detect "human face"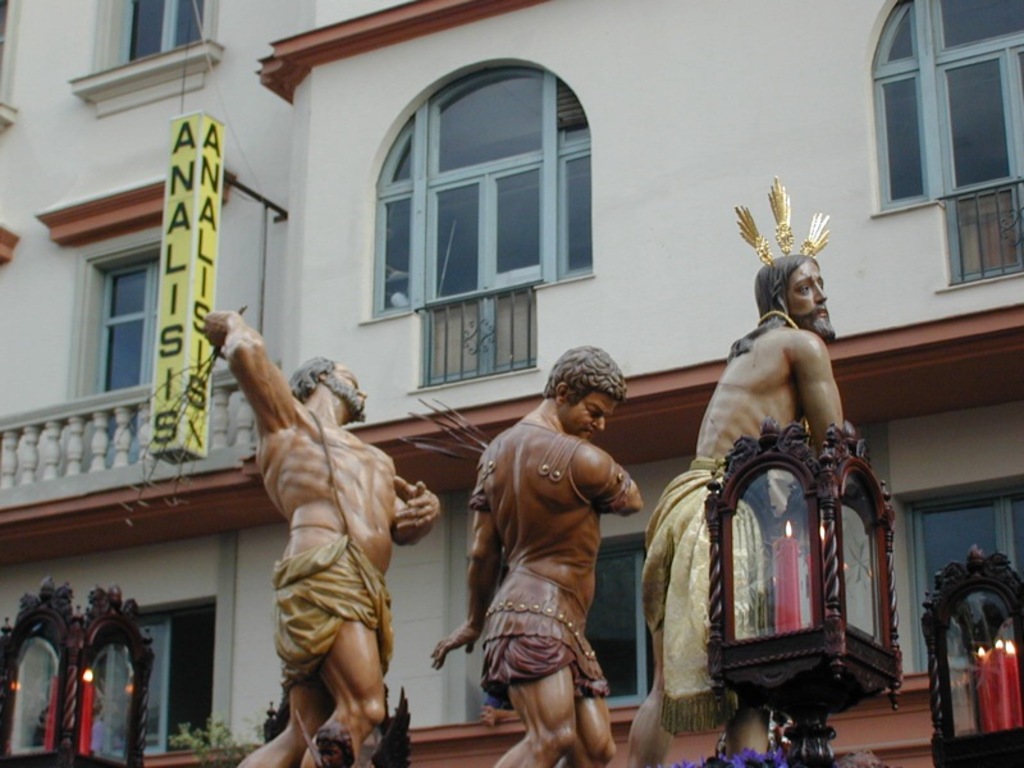
Rect(788, 264, 838, 339)
